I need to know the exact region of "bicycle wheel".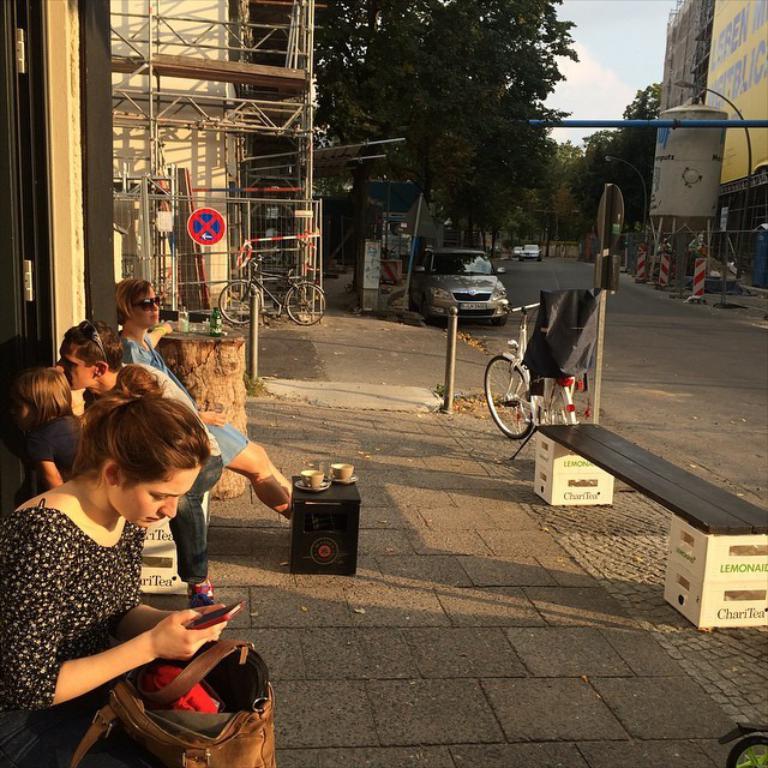
Region: bbox=[217, 278, 262, 326].
